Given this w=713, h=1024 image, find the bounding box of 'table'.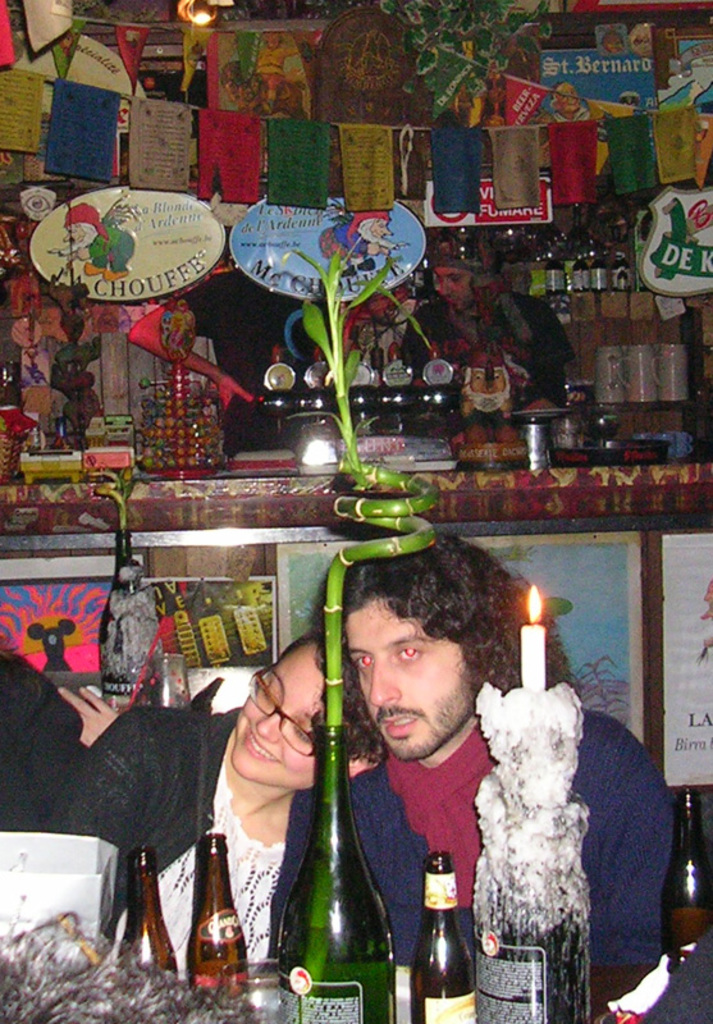
0:916:712:1023.
